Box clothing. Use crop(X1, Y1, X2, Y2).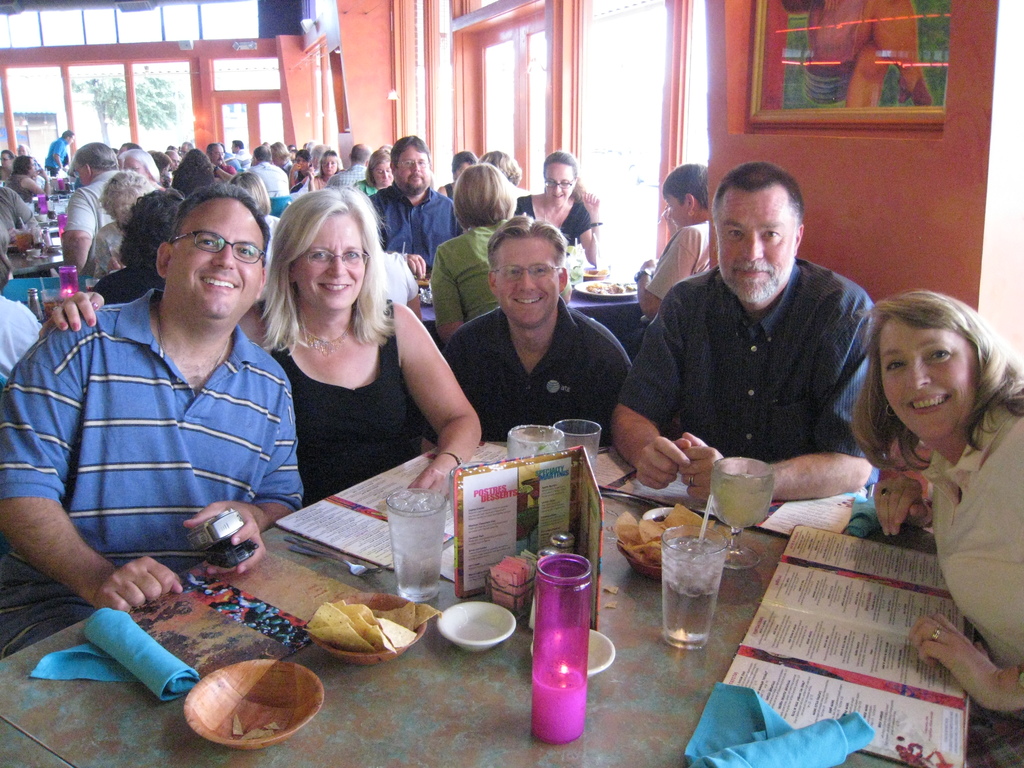
crop(513, 192, 589, 248).
